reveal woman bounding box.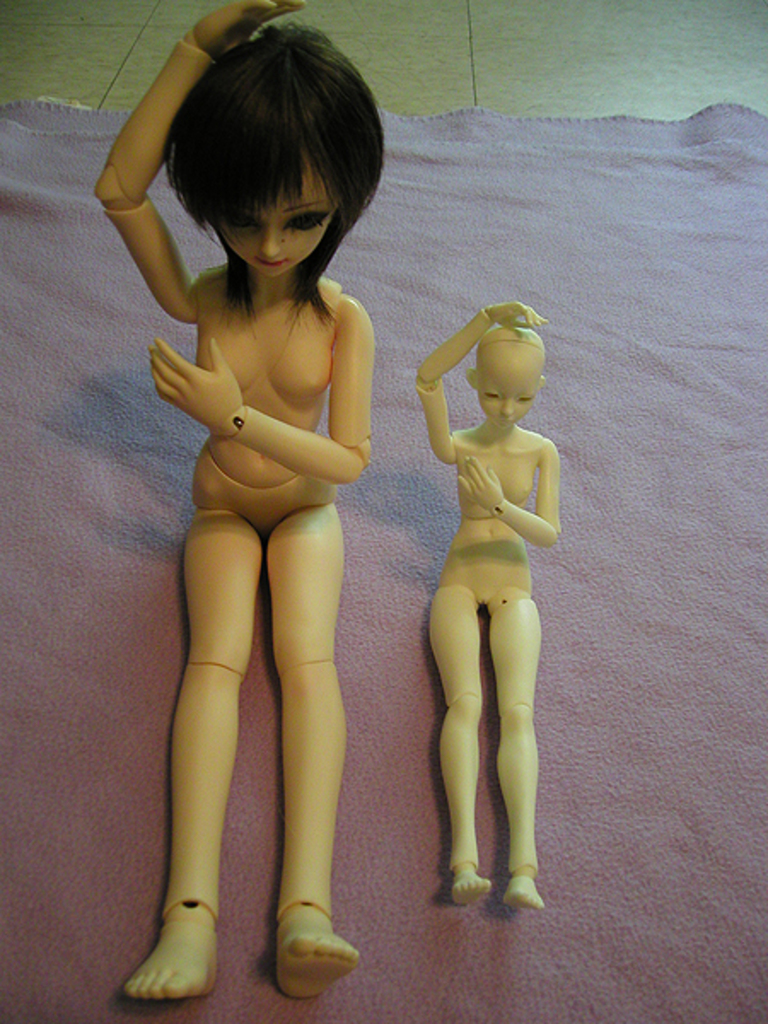
Revealed: box(92, 10, 408, 969).
